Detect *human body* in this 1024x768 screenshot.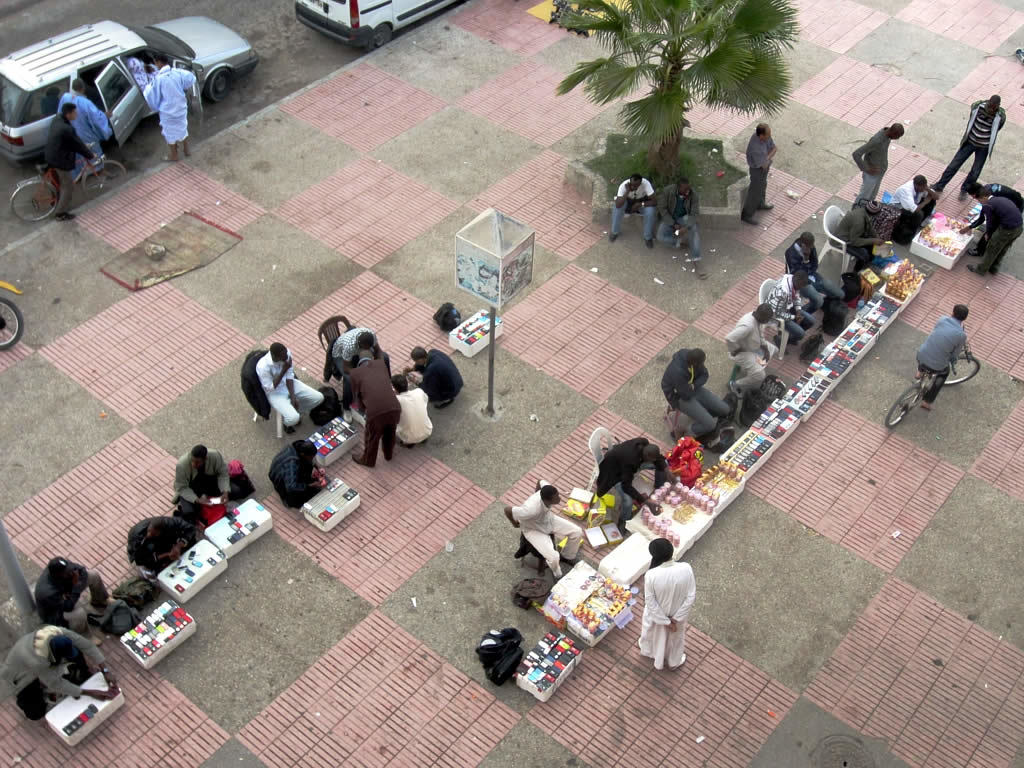
Detection: (left=736, top=135, right=777, bottom=222).
